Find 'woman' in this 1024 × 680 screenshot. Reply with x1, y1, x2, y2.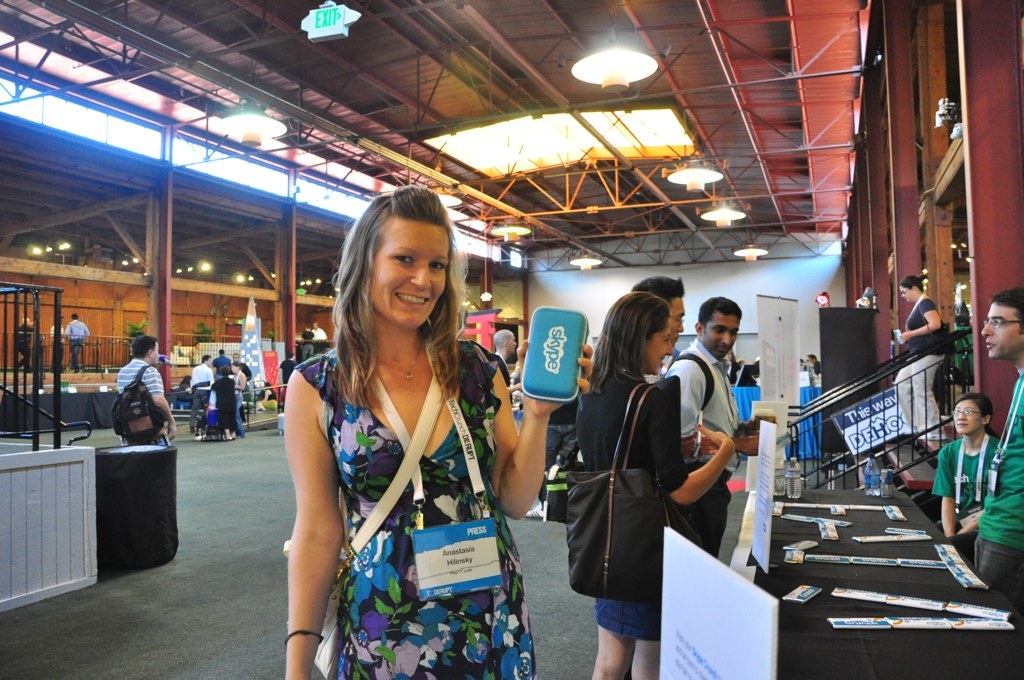
278, 181, 594, 679.
